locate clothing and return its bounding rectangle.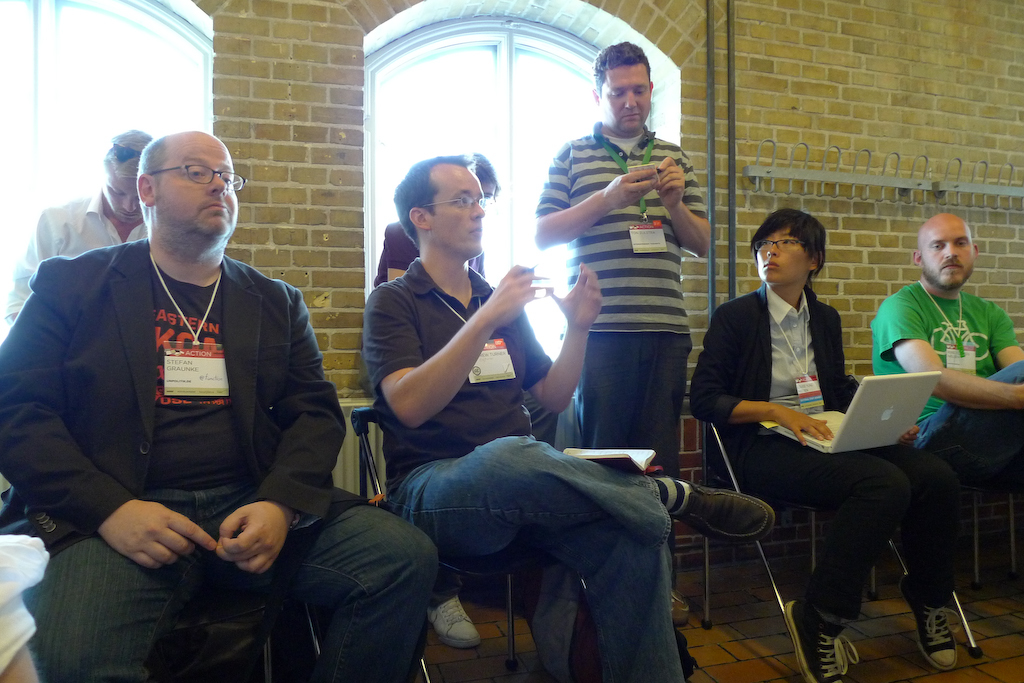
<box>364,256,685,682</box>.
